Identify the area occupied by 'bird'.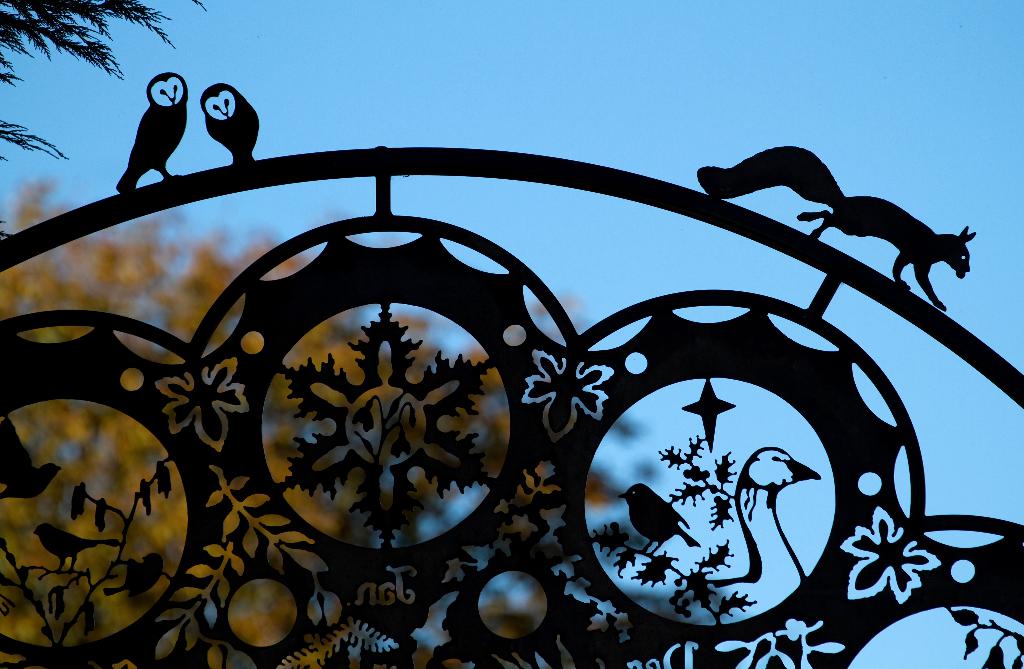
Area: BBox(109, 66, 194, 194).
